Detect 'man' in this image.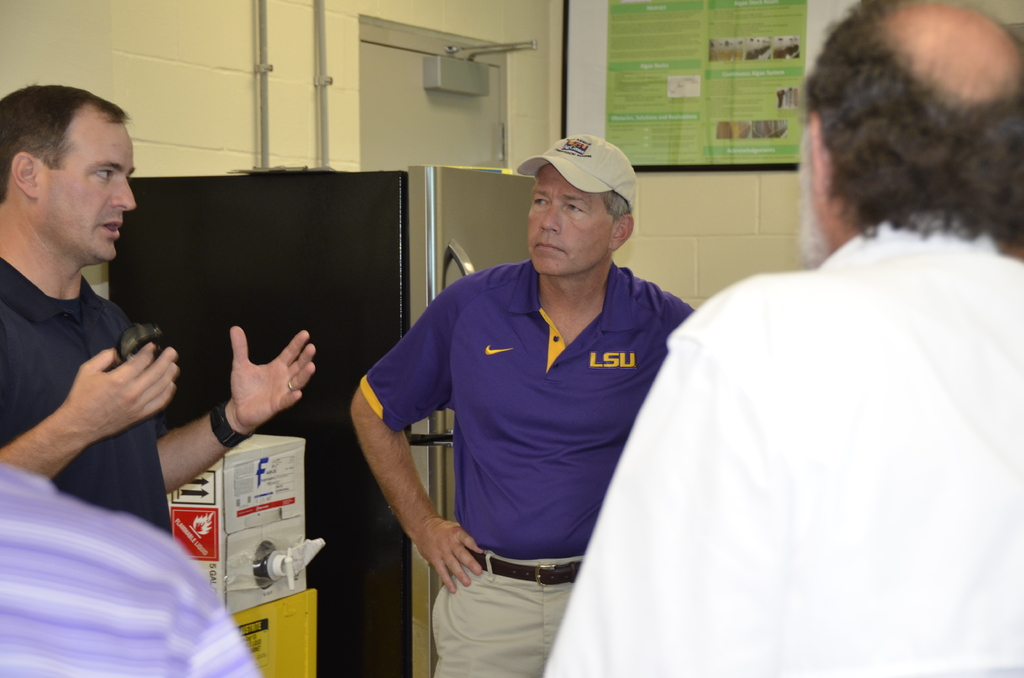
Detection: 544:0:1023:677.
